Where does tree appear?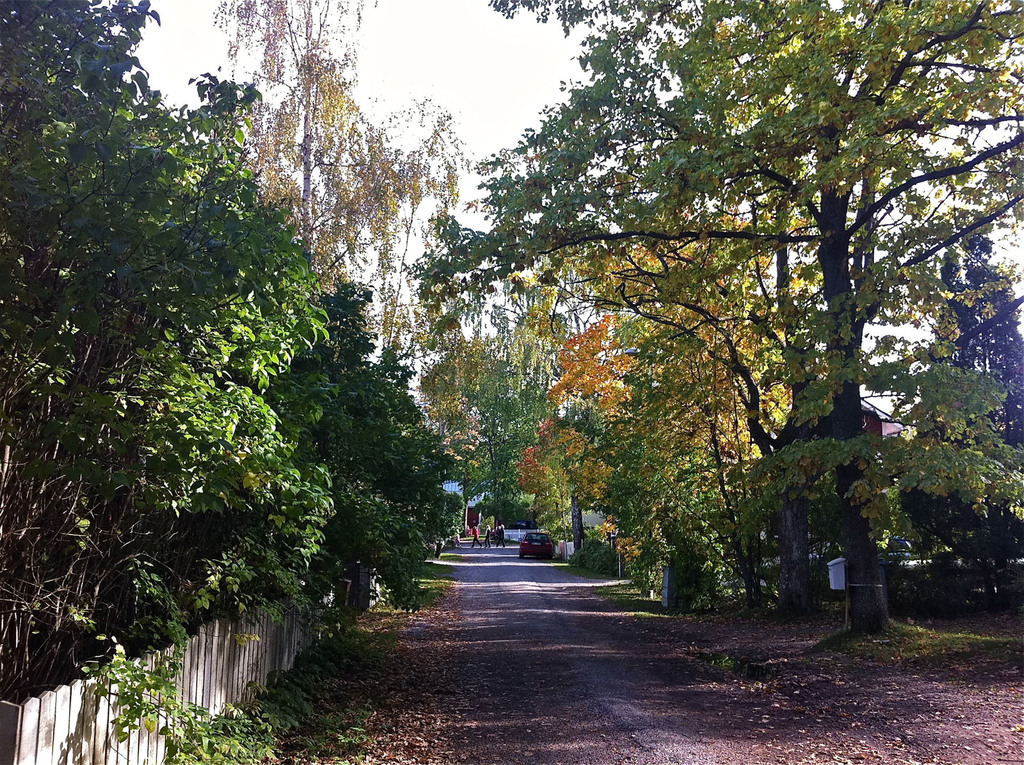
Appears at bbox=(513, 407, 586, 550).
